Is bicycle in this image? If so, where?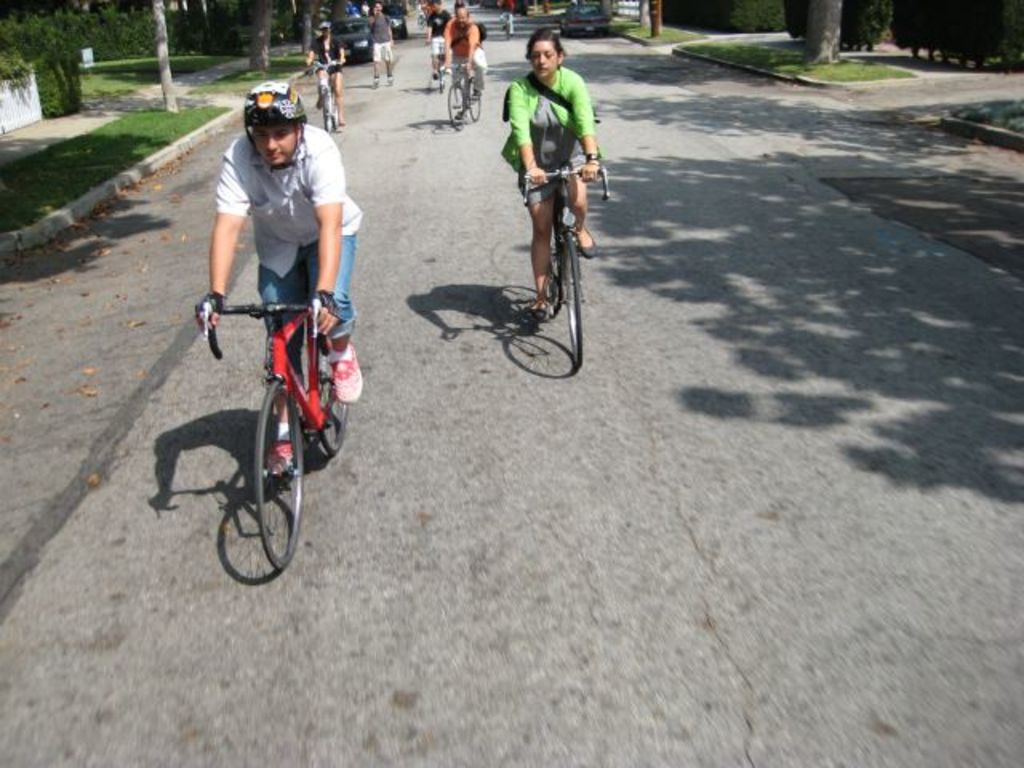
Yes, at crop(494, 11, 522, 35).
